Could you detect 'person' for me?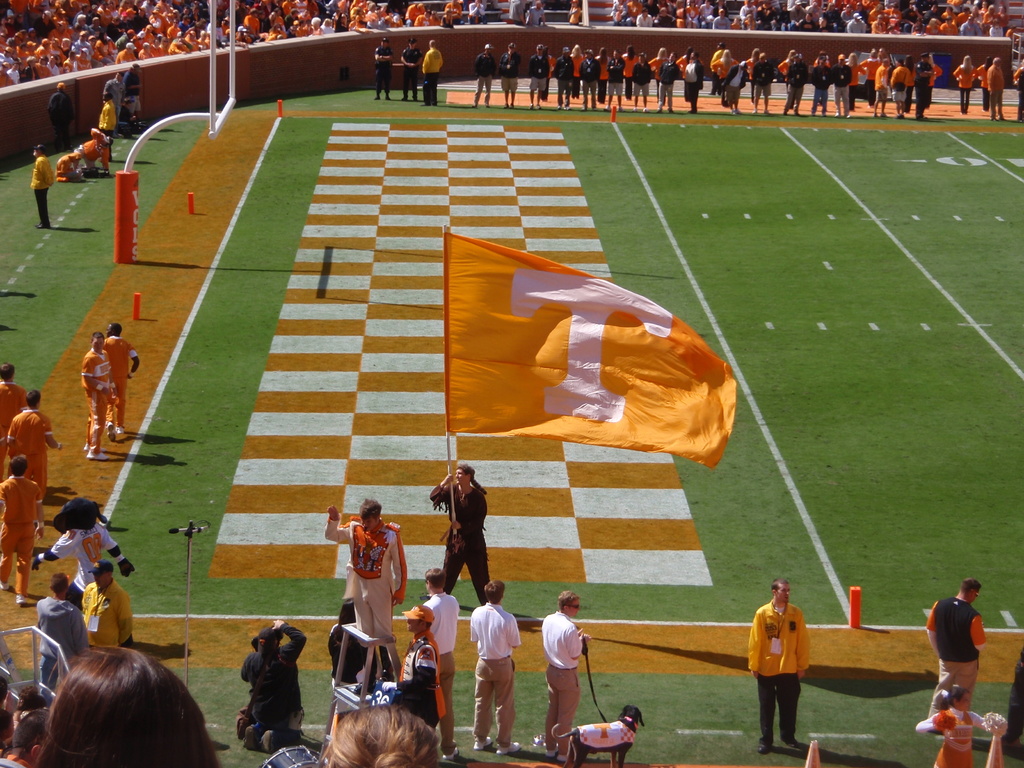
Detection result: x1=28 y1=145 x2=59 y2=225.
